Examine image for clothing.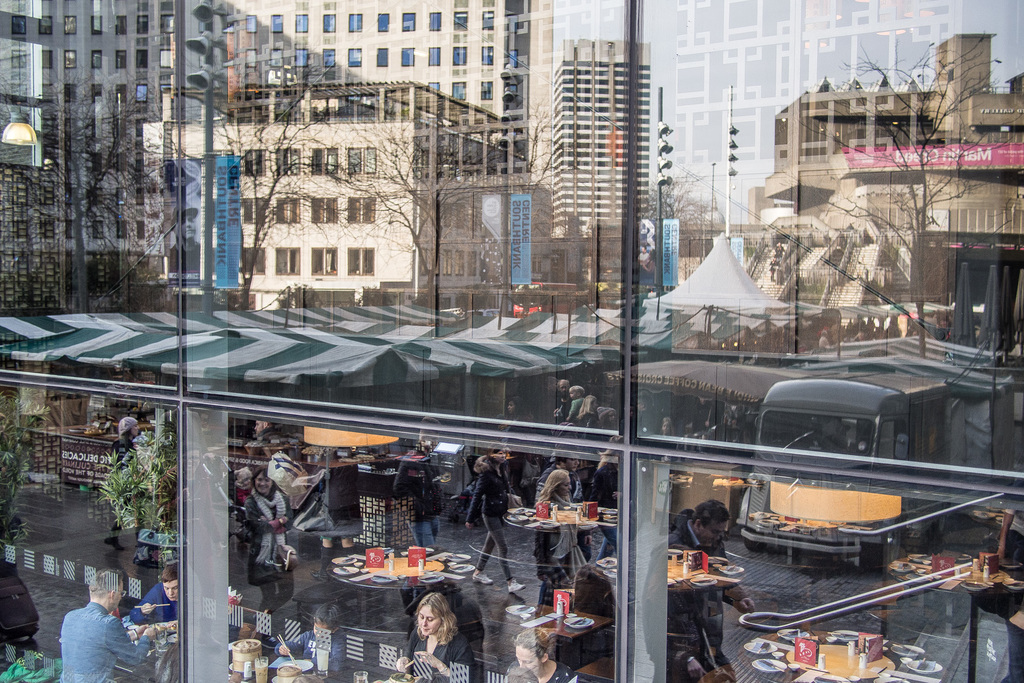
Examination result: [45,601,129,681].
